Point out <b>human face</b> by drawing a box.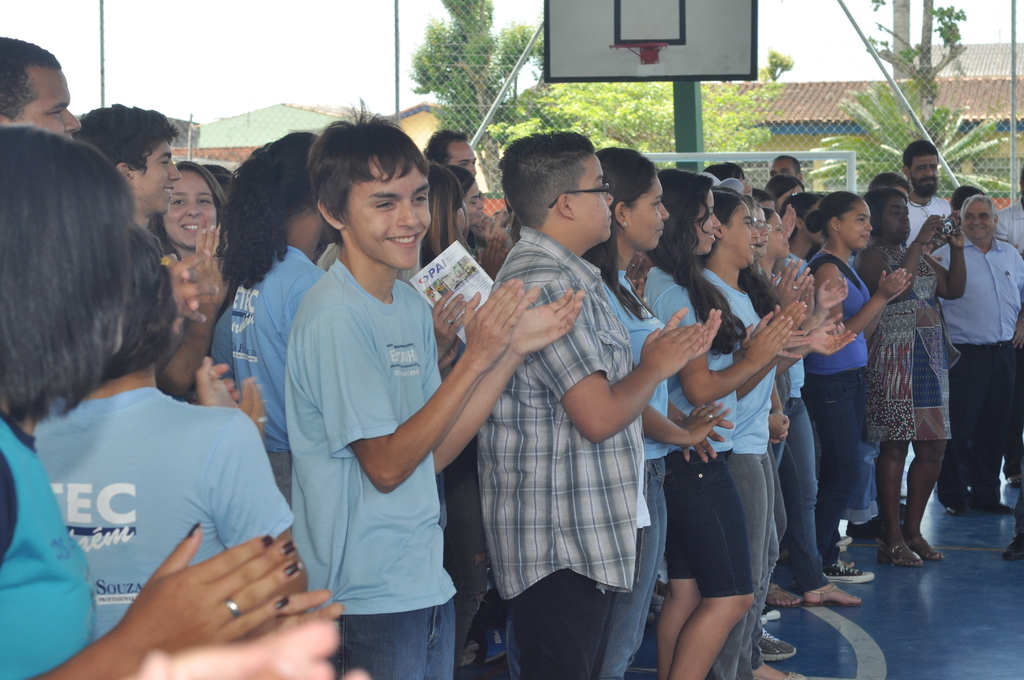
<box>134,130,189,220</box>.
